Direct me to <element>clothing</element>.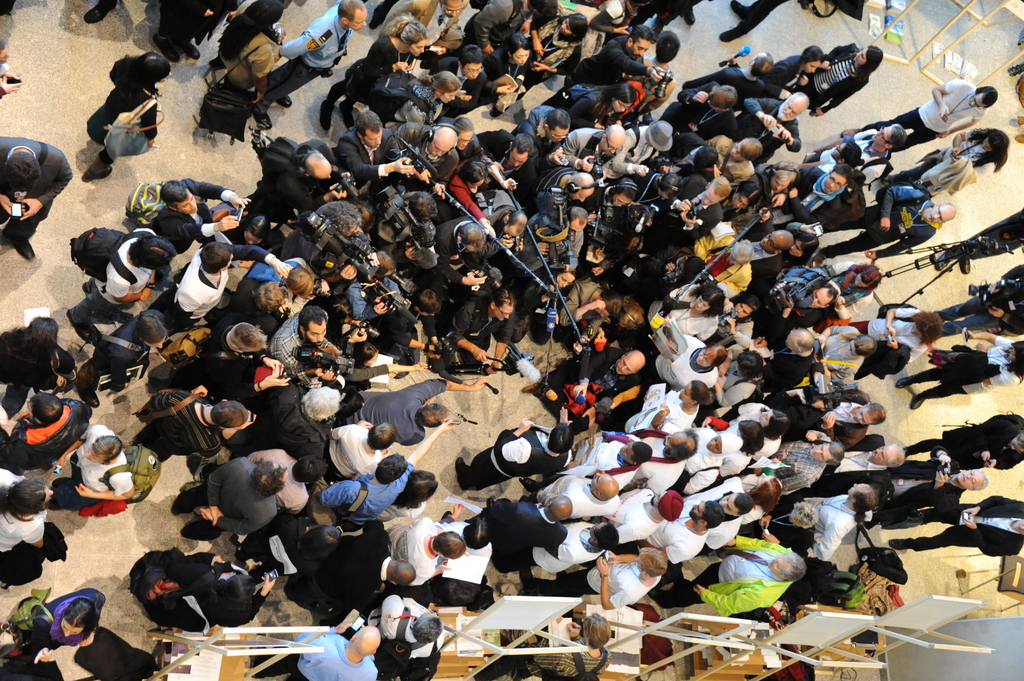
Direction: pyautogui.locateOnScreen(0, 401, 93, 468).
